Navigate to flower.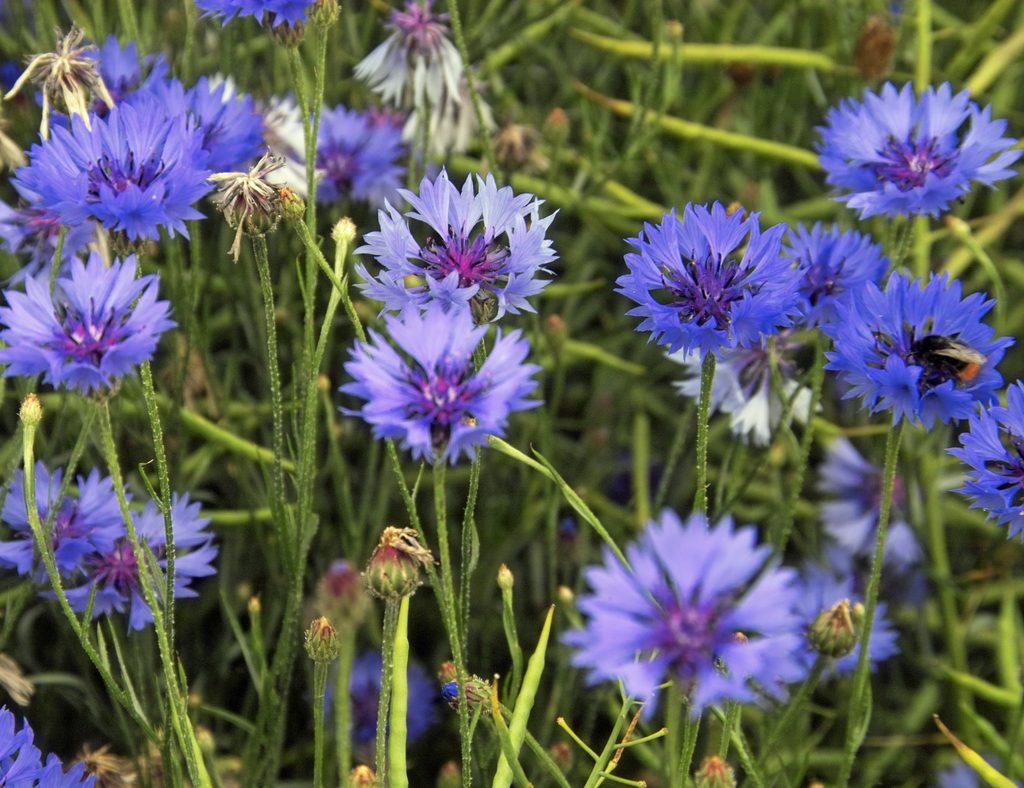
Navigation target: <box>196,0,317,31</box>.
